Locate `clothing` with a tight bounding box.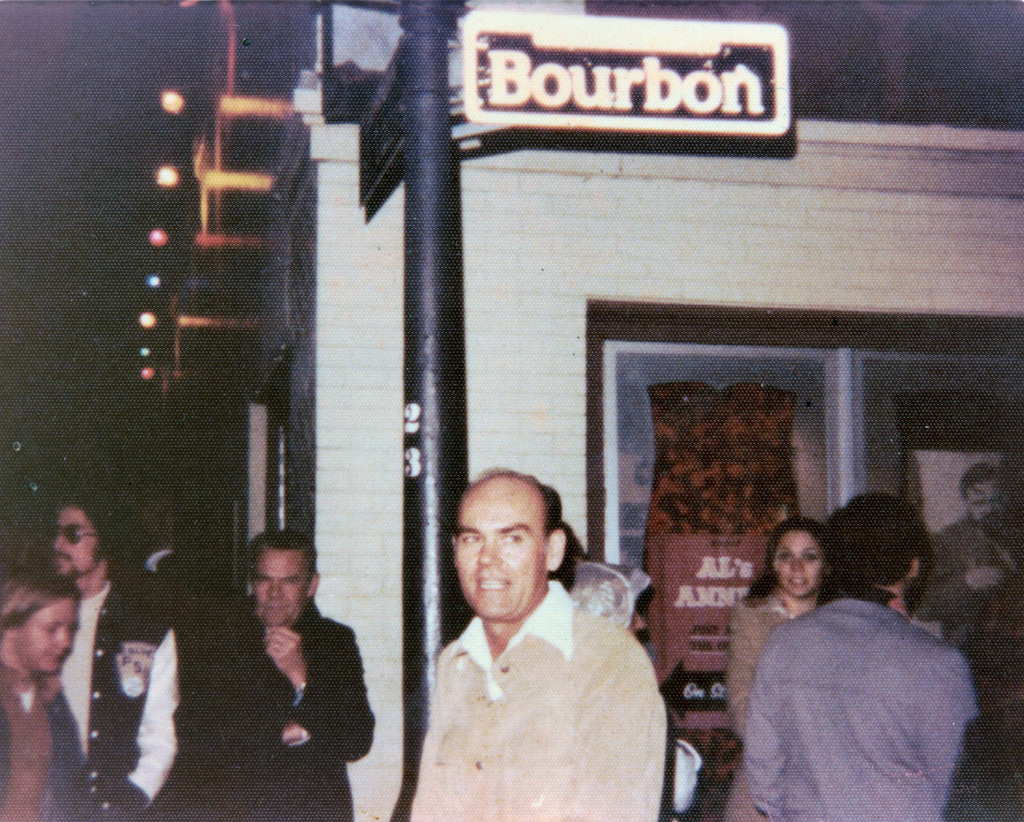
x1=714 y1=558 x2=977 y2=809.
